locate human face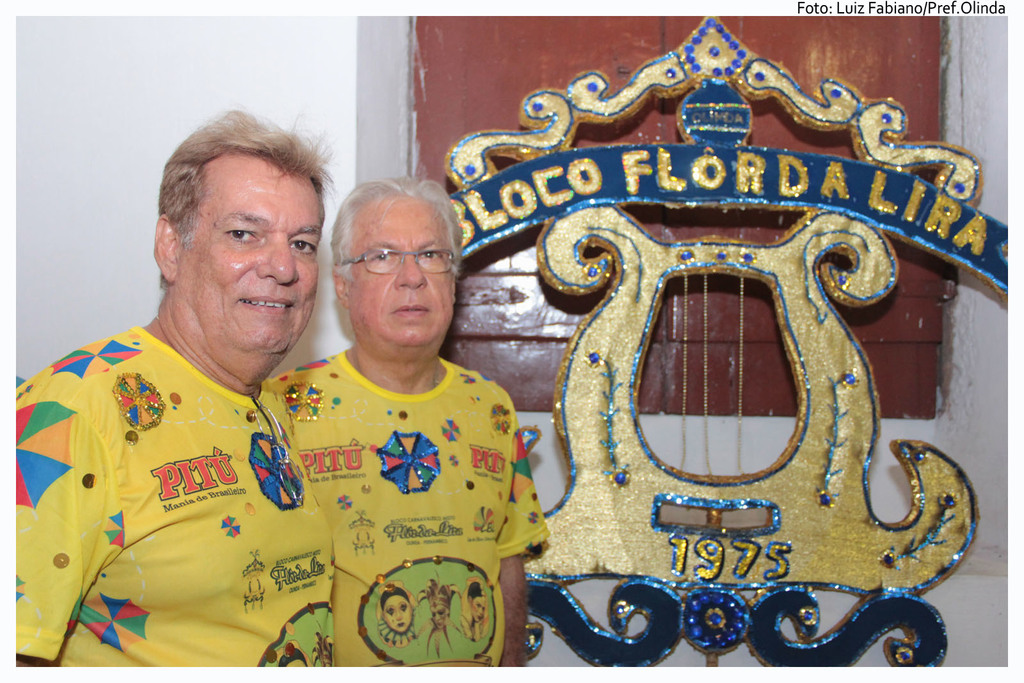
bbox=[349, 199, 454, 351]
